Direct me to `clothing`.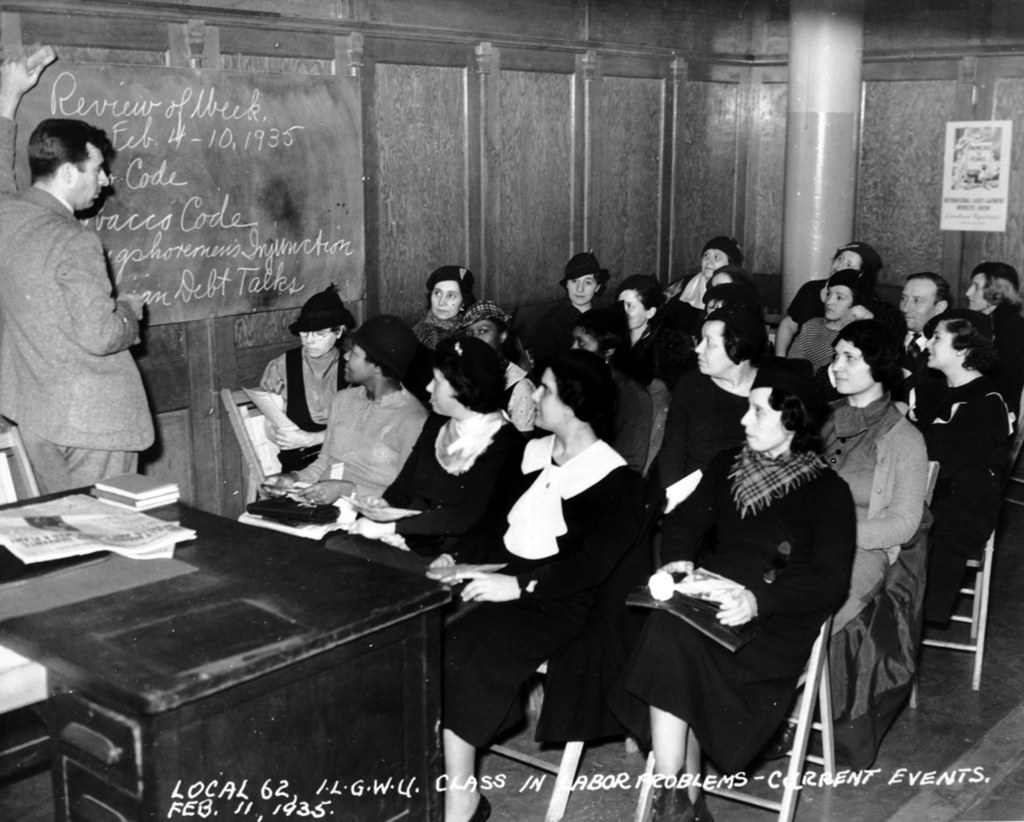
Direction: bbox=[441, 426, 650, 754].
